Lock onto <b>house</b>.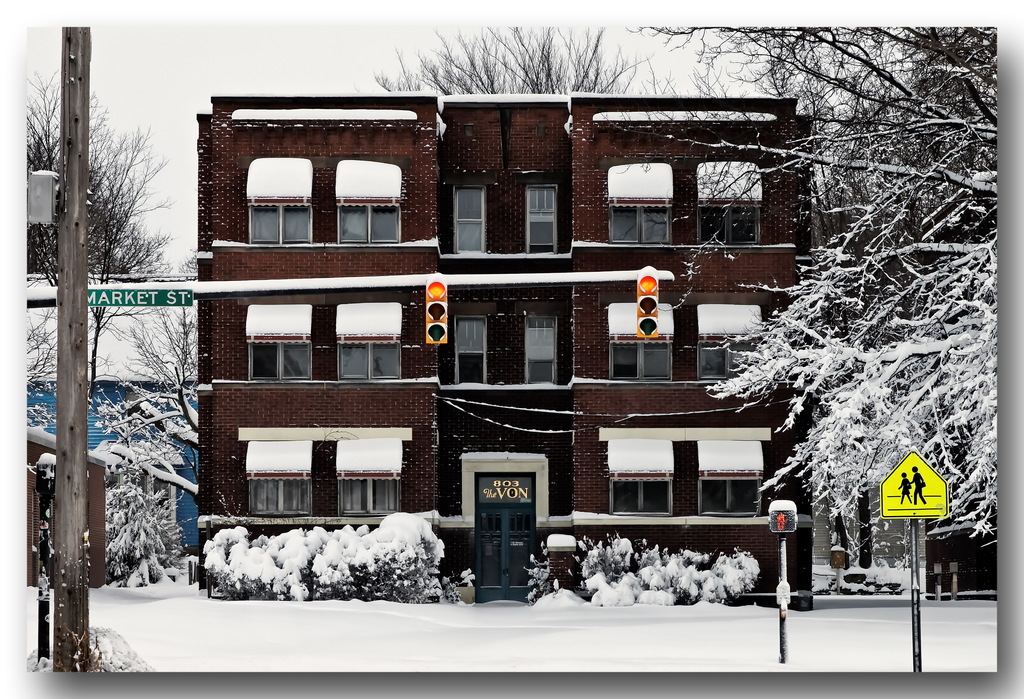
Locked: x1=199 y1=84 x2=815 y2=596.
